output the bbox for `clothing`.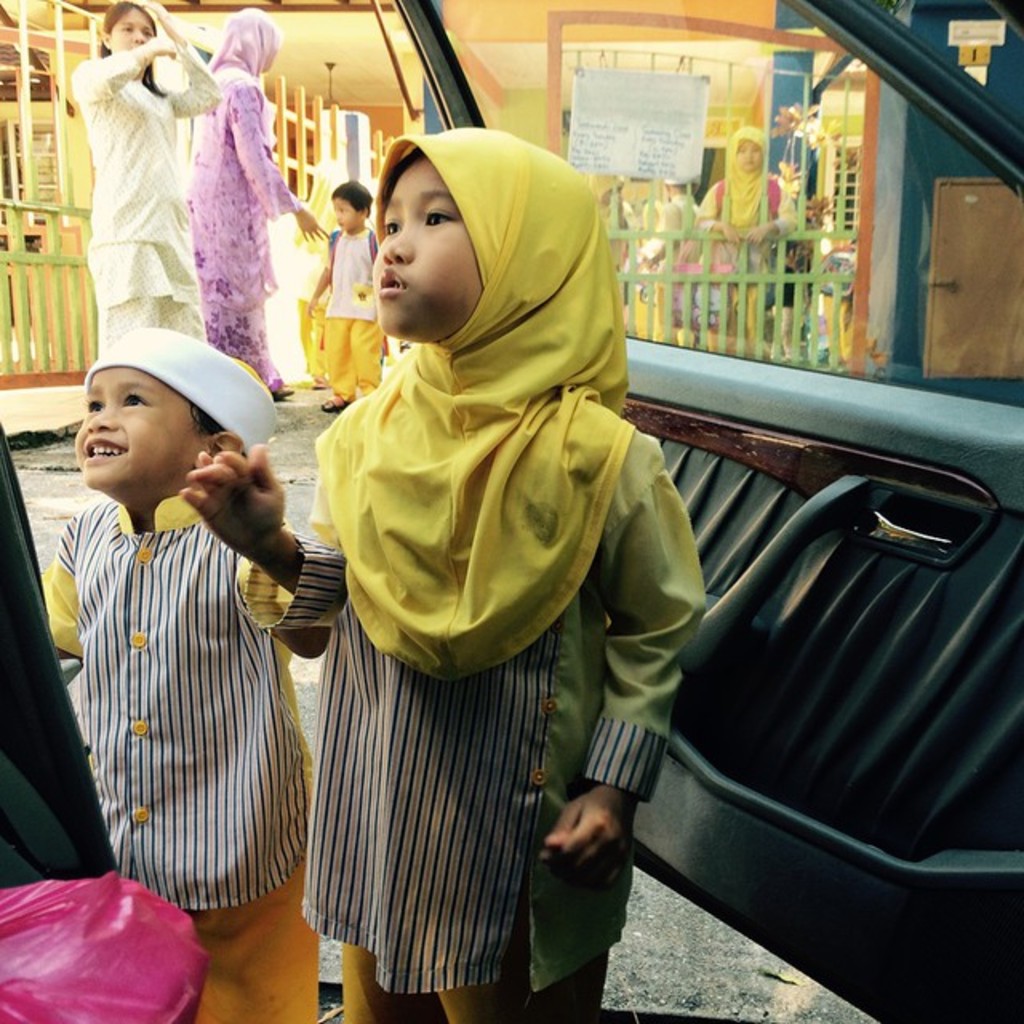
BBox(696, 122, 786, 339).
